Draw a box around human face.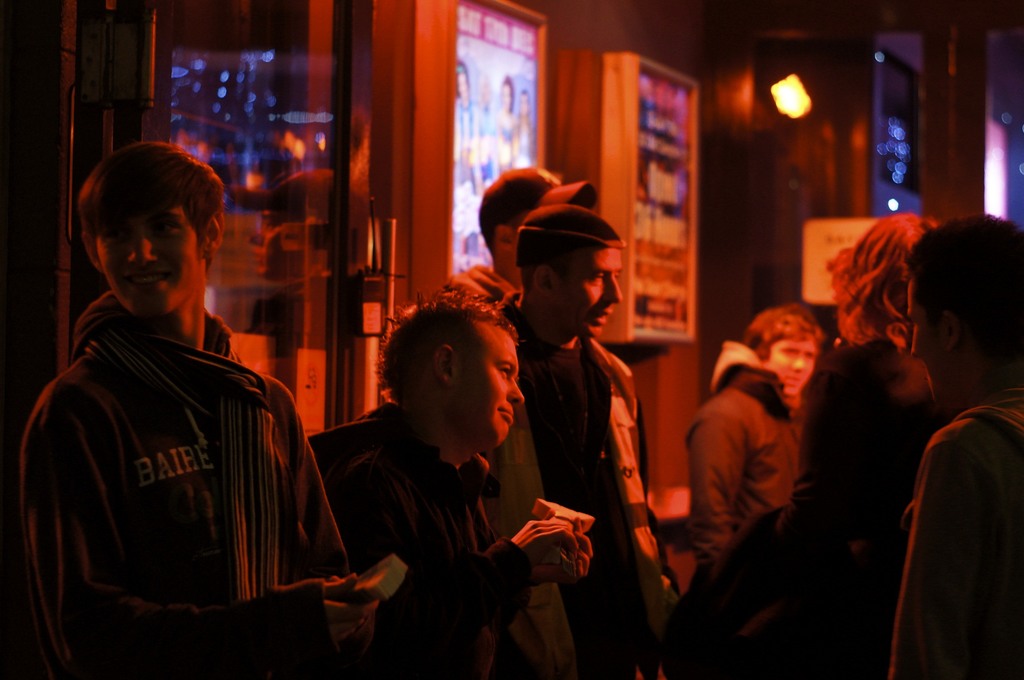
(767, 333, 817, 392).
